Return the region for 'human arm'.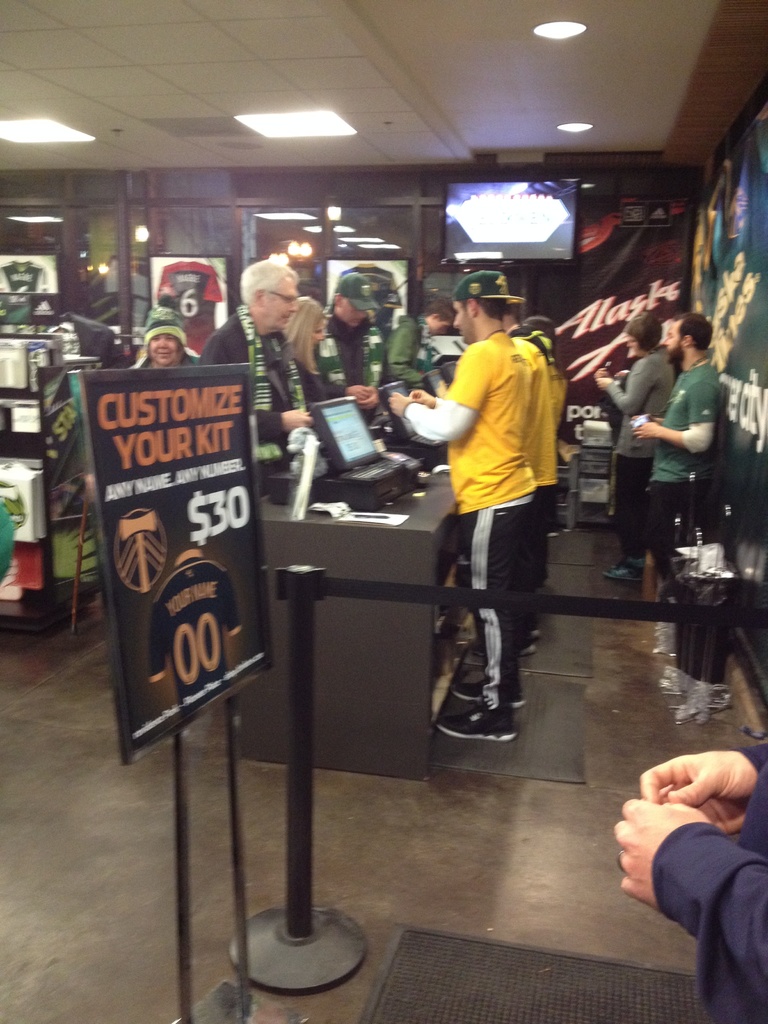
[x1=628, y1=378, x2=716, y2=450].
